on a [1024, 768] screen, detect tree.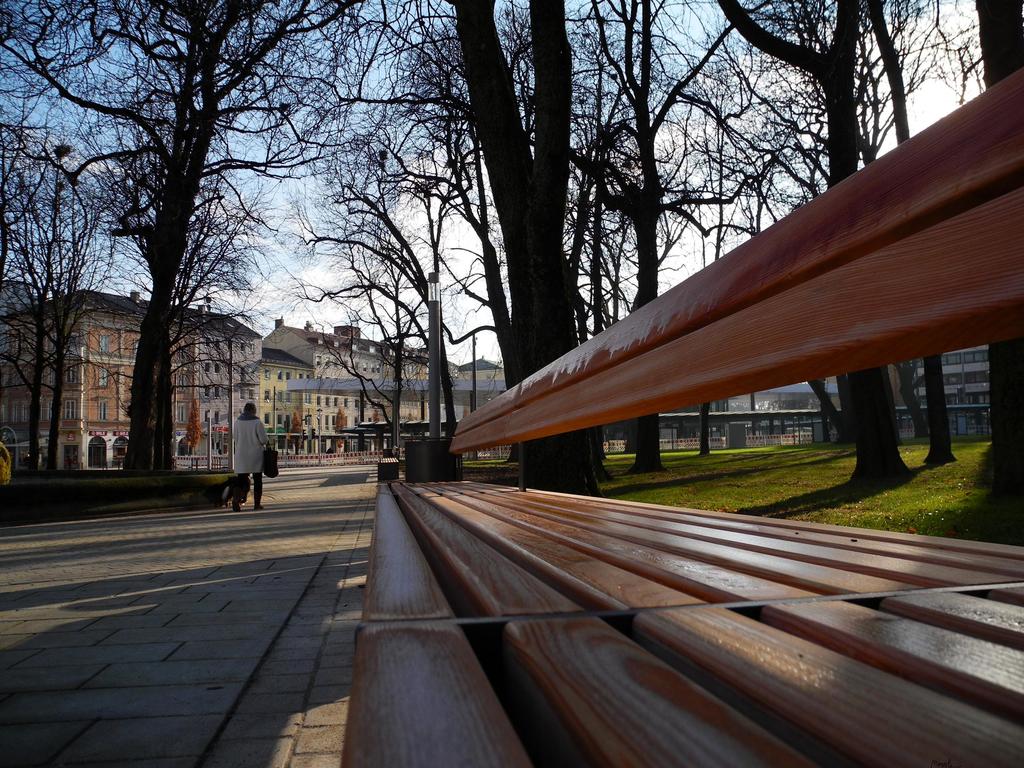
locate(810, 0, 990, 468).
